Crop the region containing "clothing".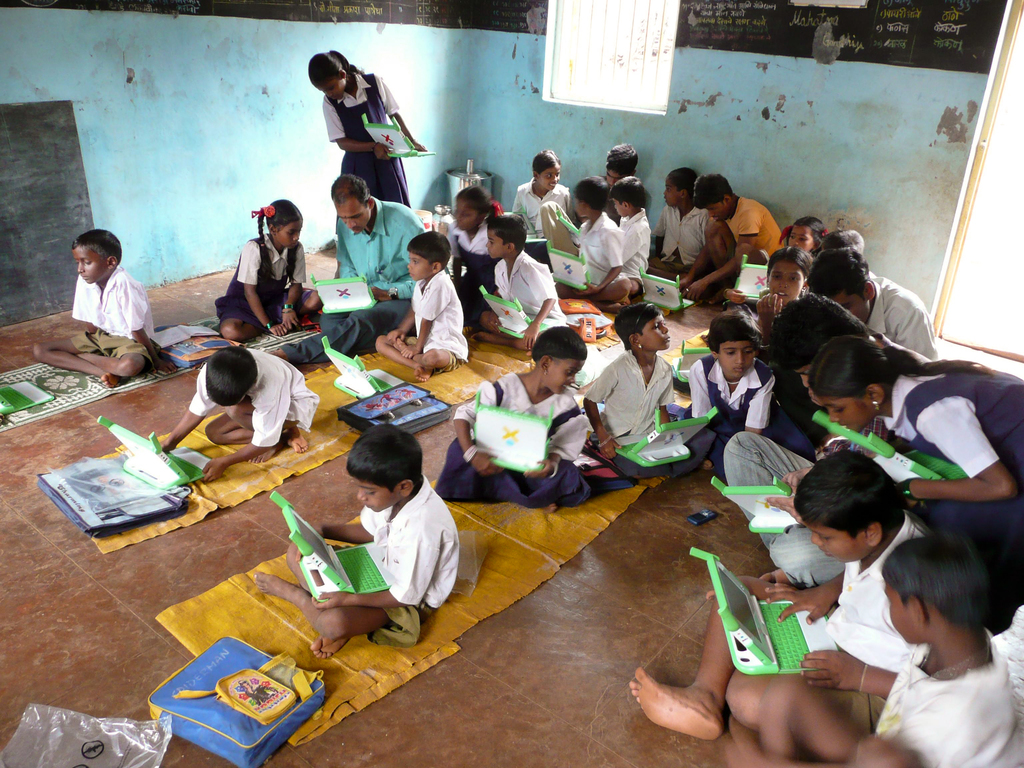
Crop region: 649 204 710 279.
